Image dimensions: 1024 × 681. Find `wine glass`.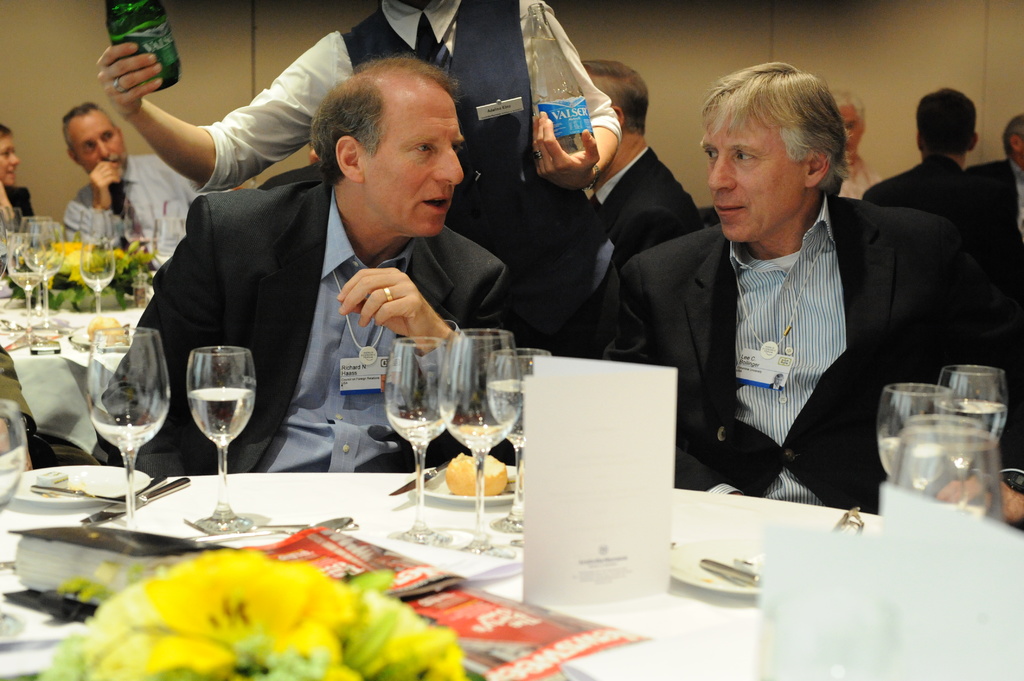
Rect(88, 330, 170, 532).
